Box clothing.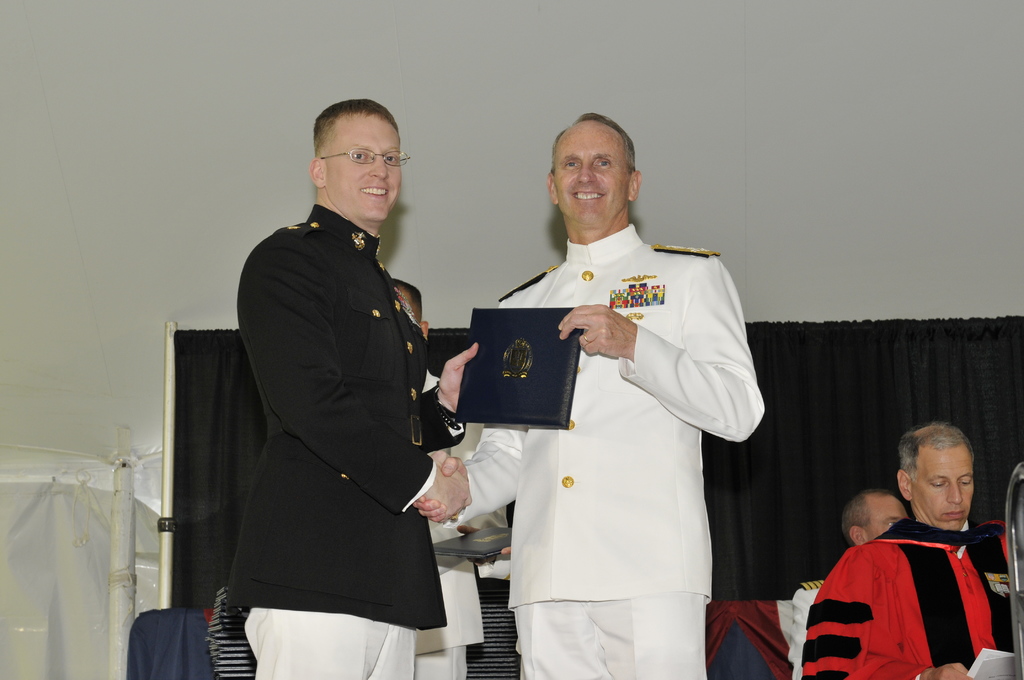
227:205:448:679.
